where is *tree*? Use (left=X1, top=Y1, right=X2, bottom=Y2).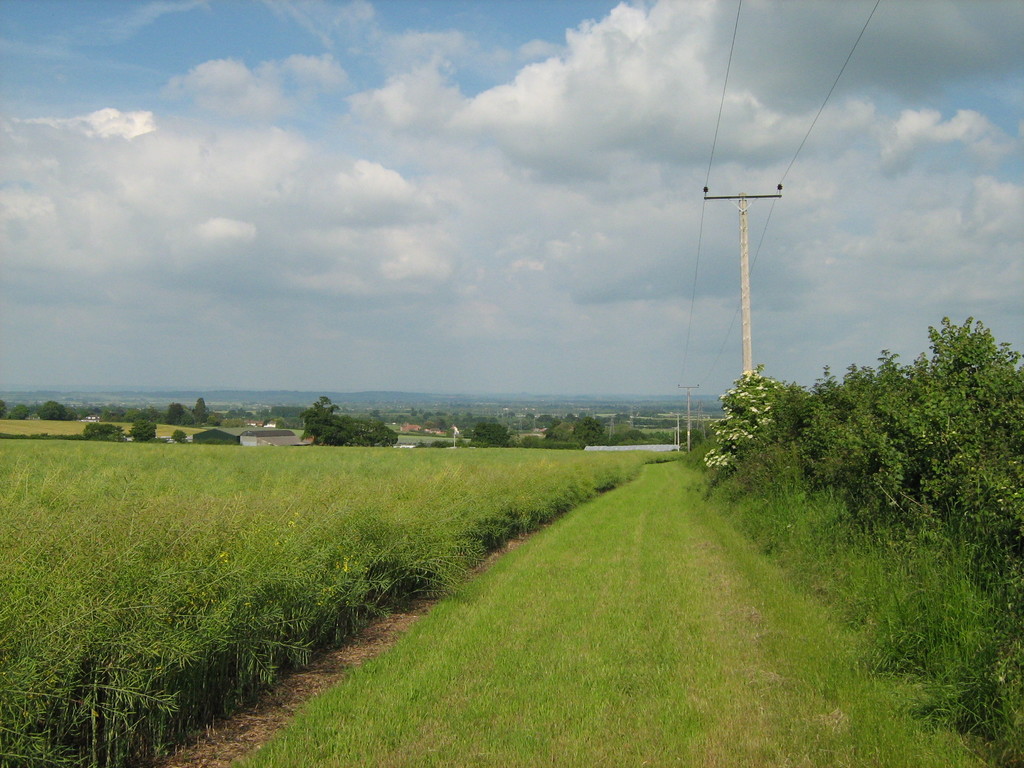
(left=423, top=416, right=448, bottom=433).
